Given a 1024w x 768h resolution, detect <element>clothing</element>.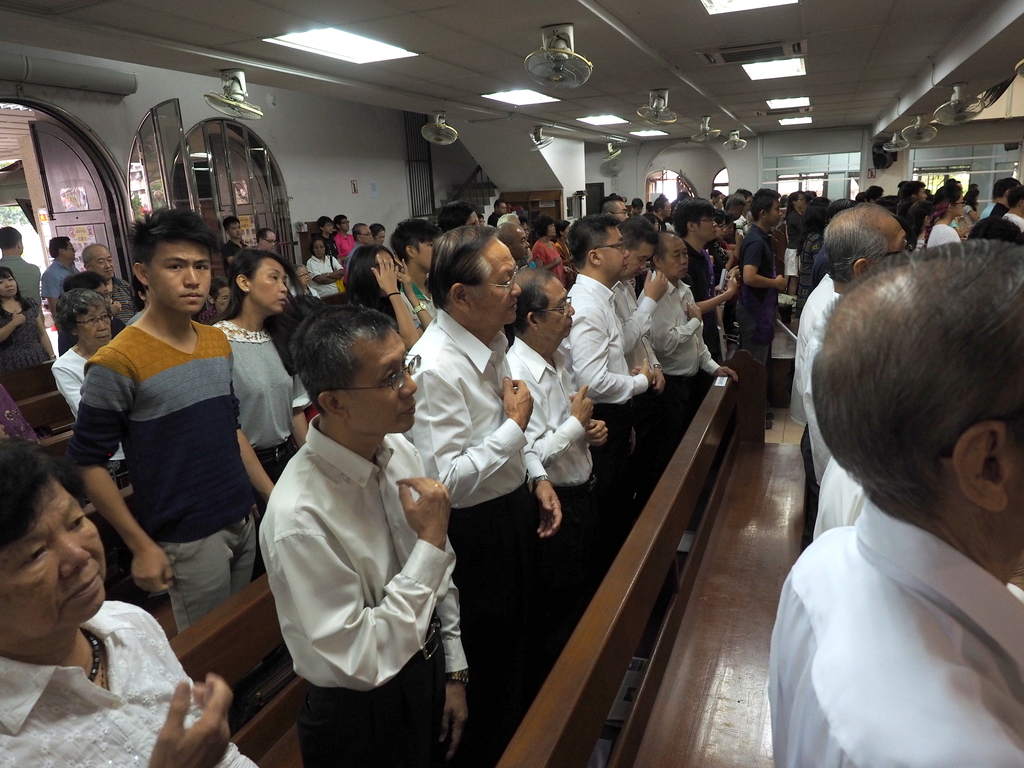
801,290,848,492.
